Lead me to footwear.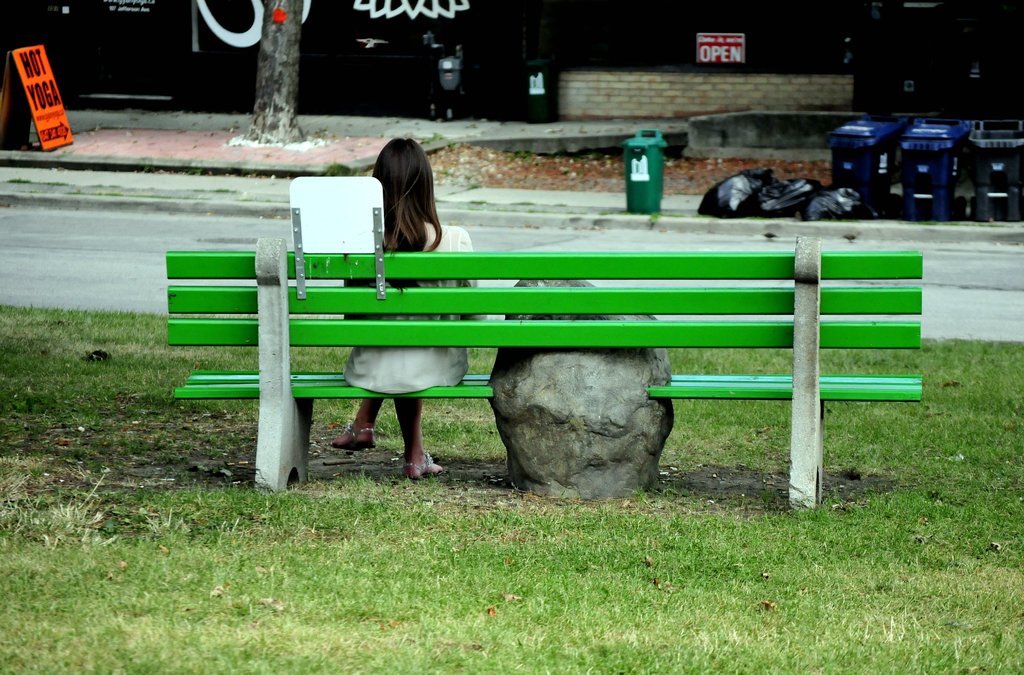
Lead to [x1=402, y1=450, x2=442, y2=492].
